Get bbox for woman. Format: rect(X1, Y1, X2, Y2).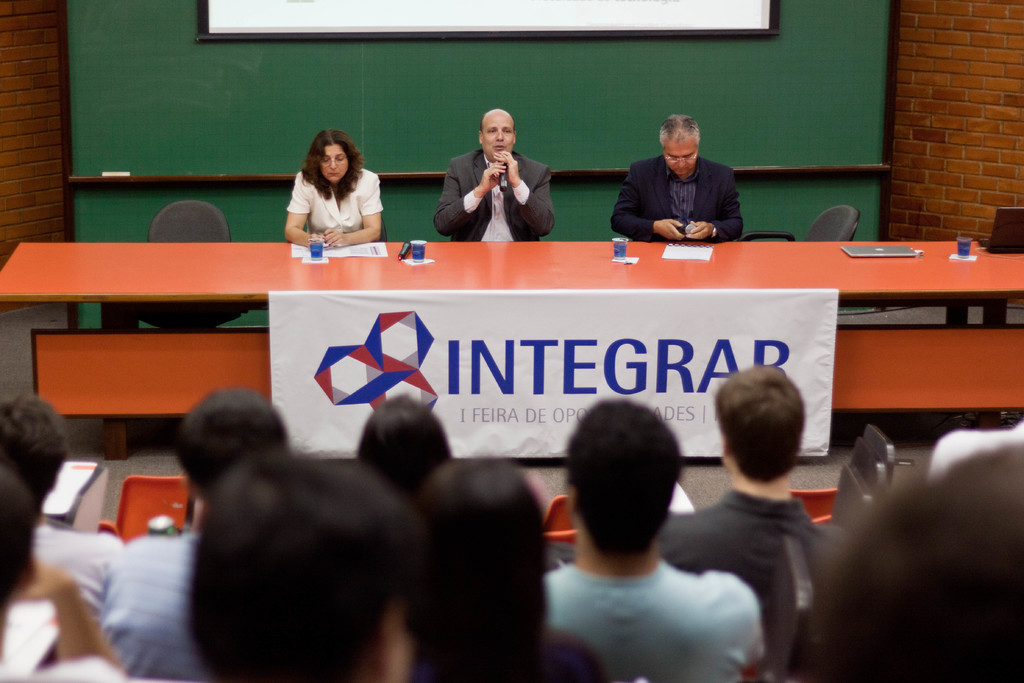
rect(358, 391, 455, 504).
